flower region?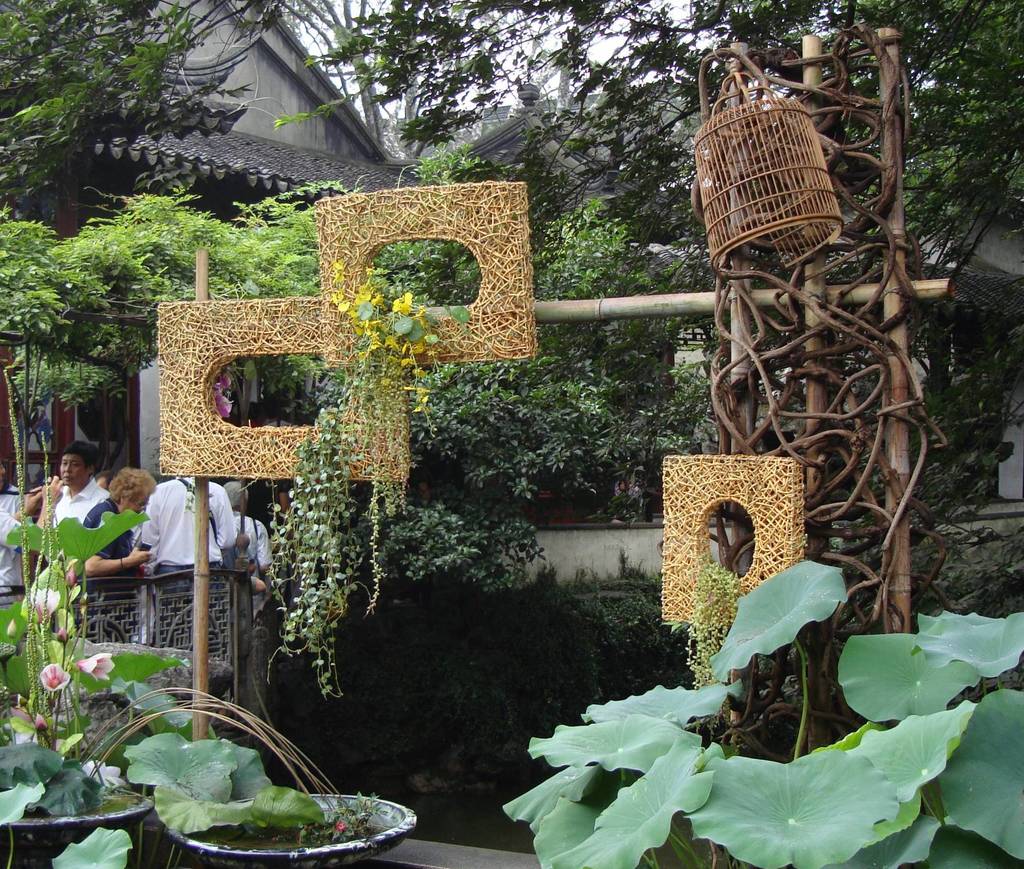
l=42, t=662, r=70, b=697
